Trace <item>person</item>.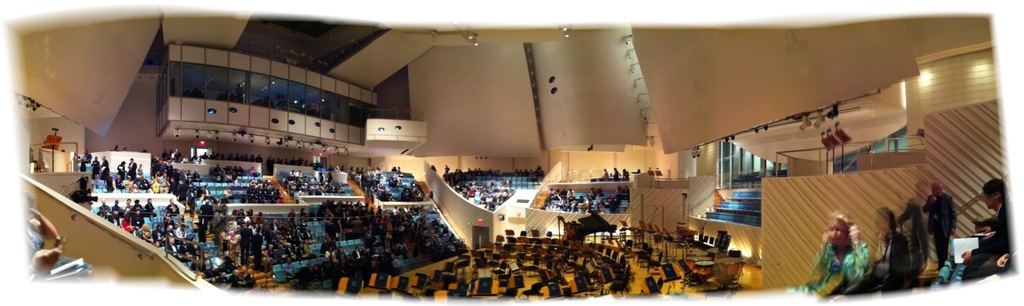
Traced to (left=23, top=192, right=67, bottom=274).
